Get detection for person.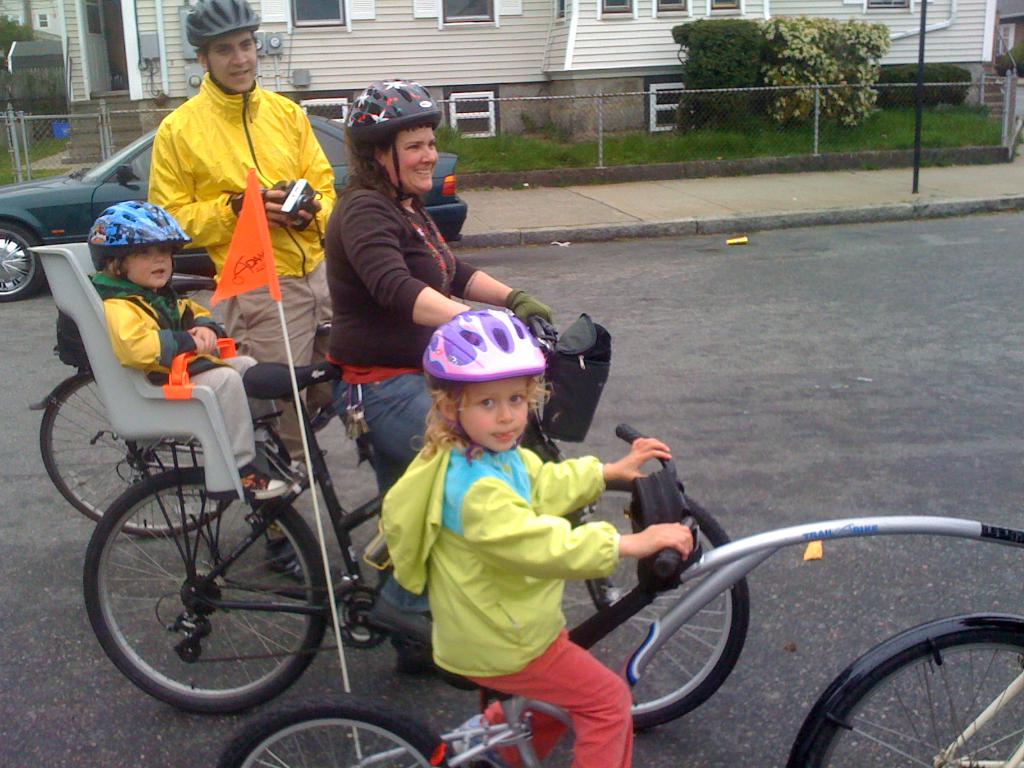
Detection: l=144, t=0, r=334, b=460.
